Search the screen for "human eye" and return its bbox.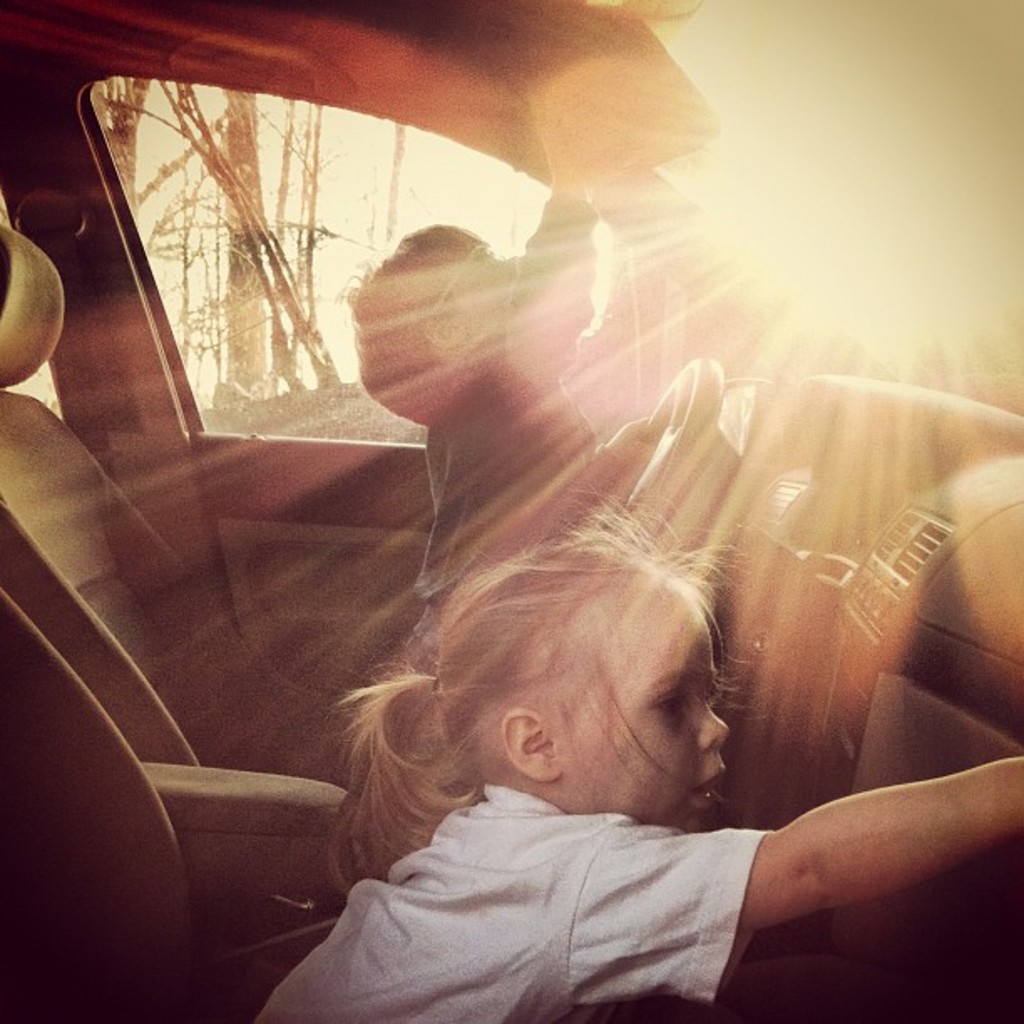
Found: left=651, top=688, right=688, bottom=719.
